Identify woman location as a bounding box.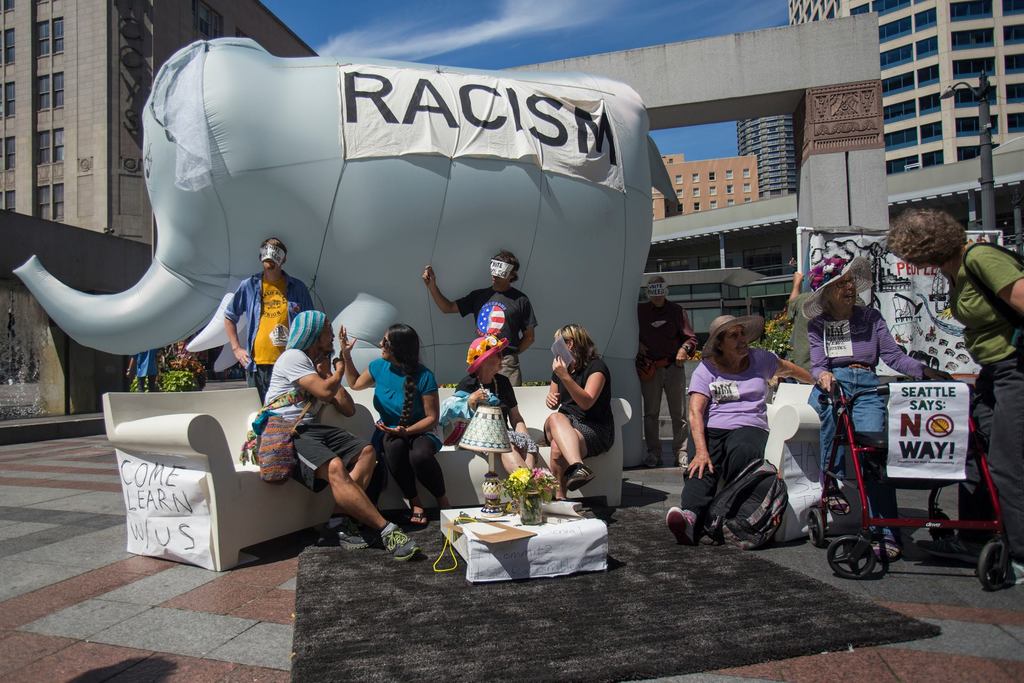
<bbox>883, 197, 1023, 566</bbox>.
